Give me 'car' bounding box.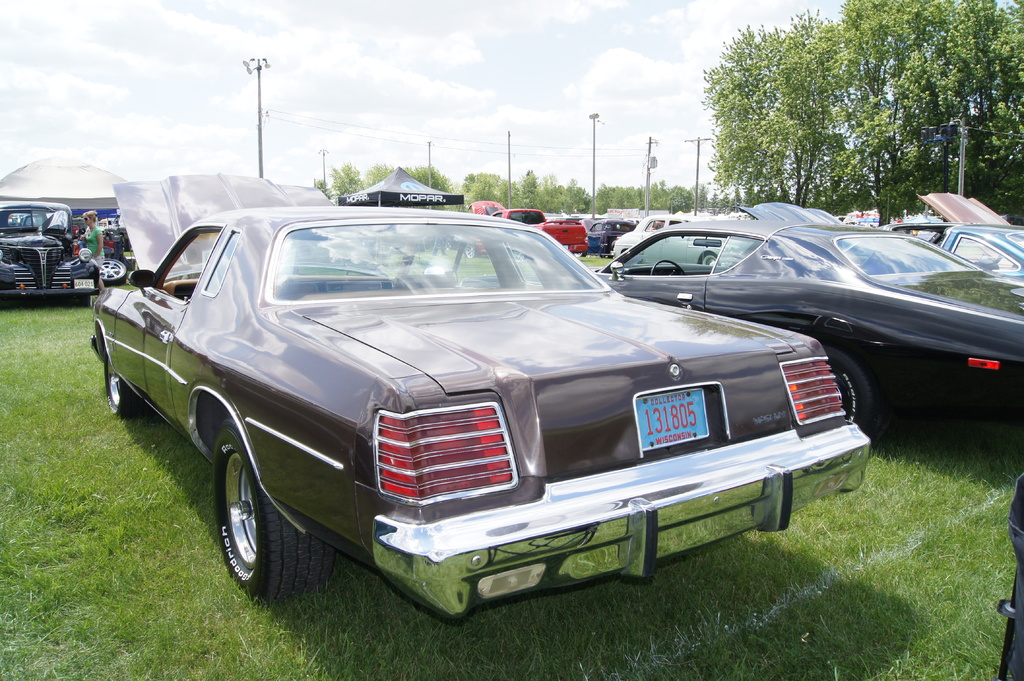
bbox(0, 204, 99, 298).
